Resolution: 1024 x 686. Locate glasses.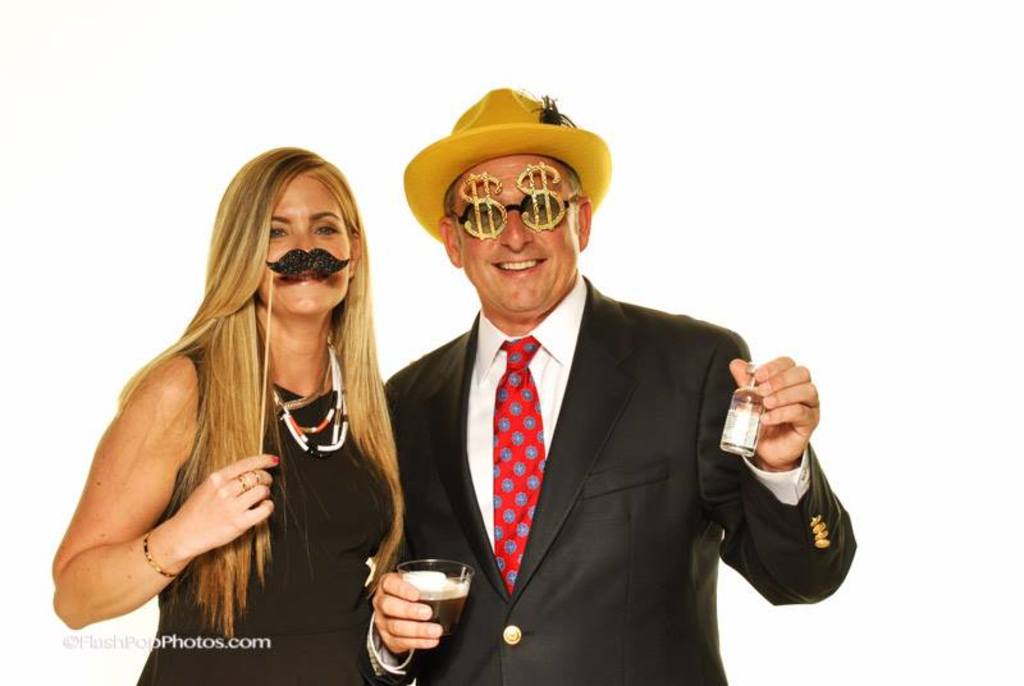
bbox=(445, 163, 594, 244).
